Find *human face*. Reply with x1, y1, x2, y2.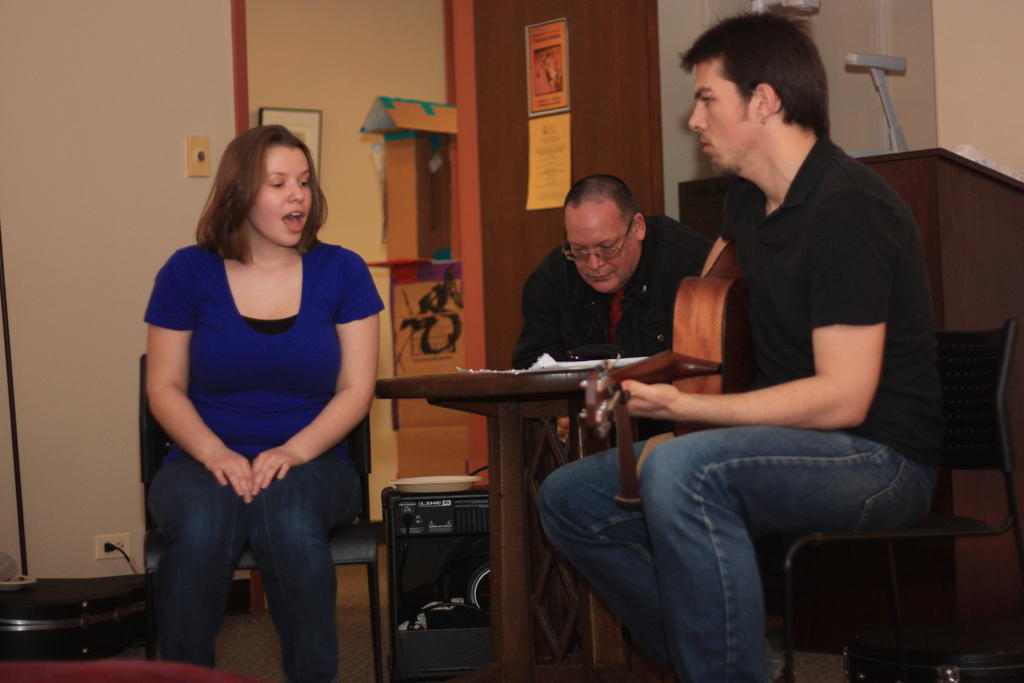
252, 142, 316, 245.
